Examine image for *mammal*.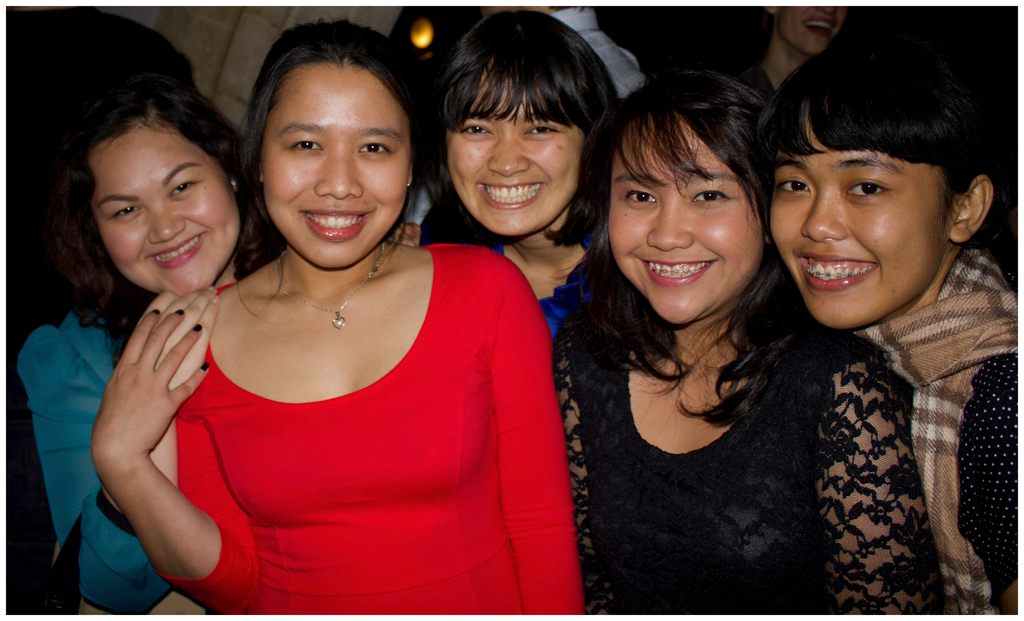
Examination result: [744, 0, 845, 93].
